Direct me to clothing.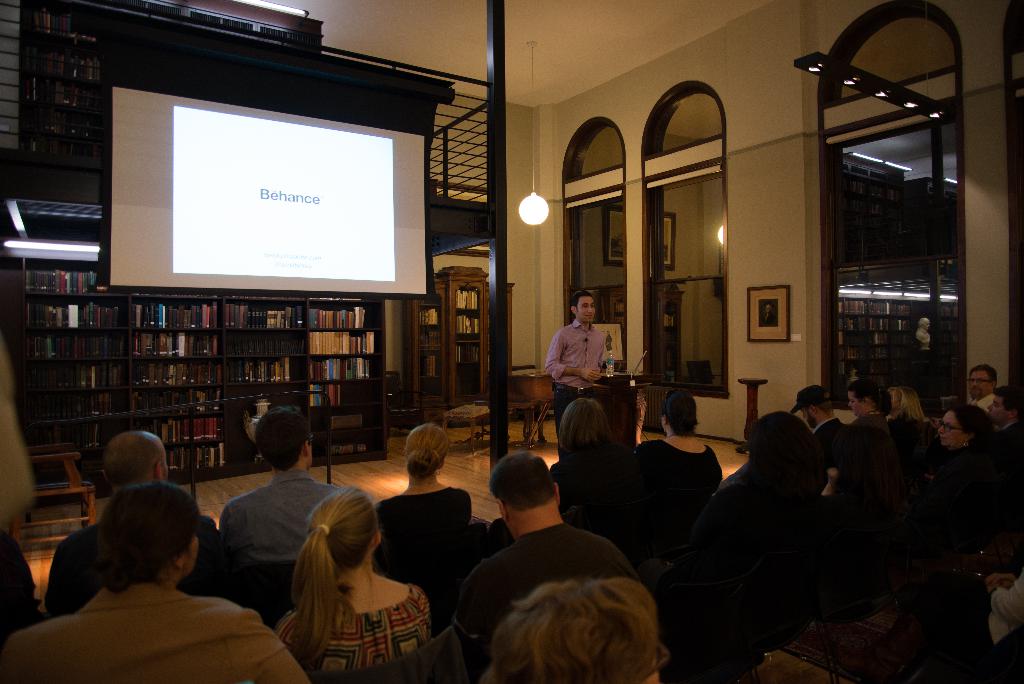
Direction: <region>43, 513, 258, 599</region>.
